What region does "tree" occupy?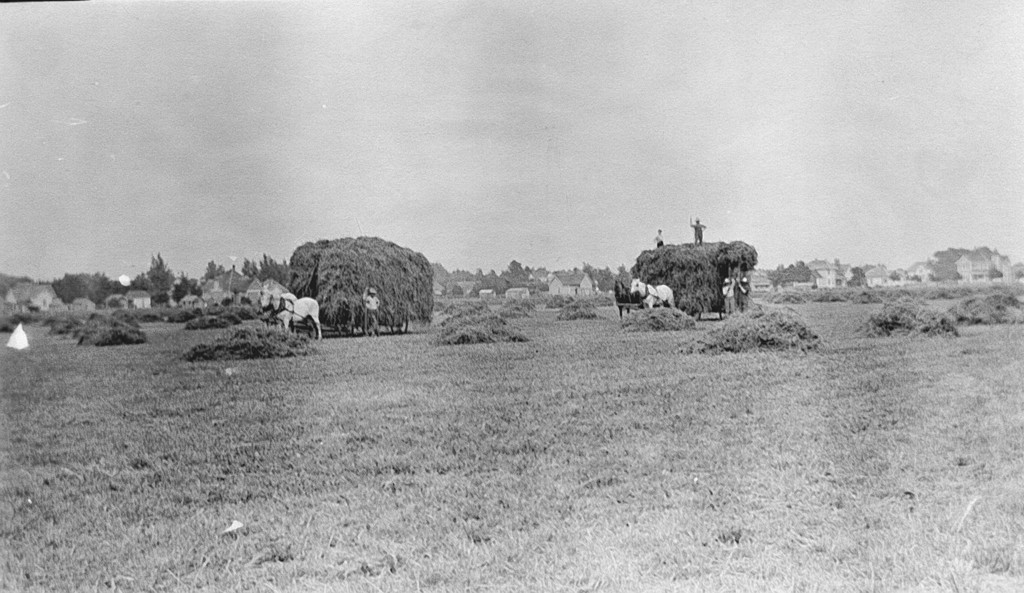
[203,259,216,280].
